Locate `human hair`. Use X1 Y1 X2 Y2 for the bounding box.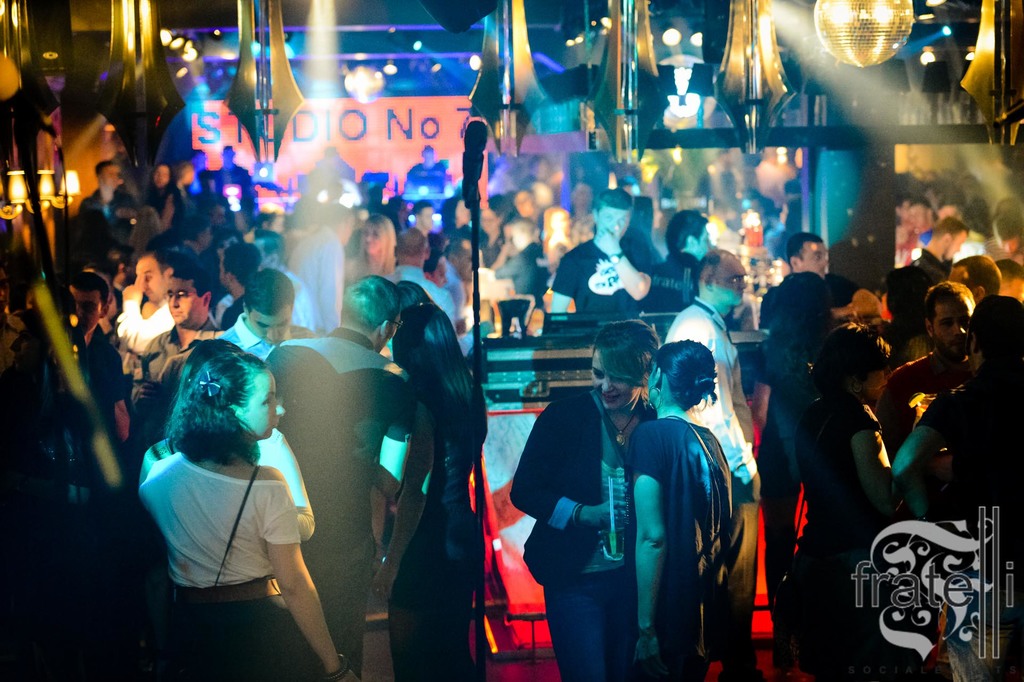
341 273 402 332.
